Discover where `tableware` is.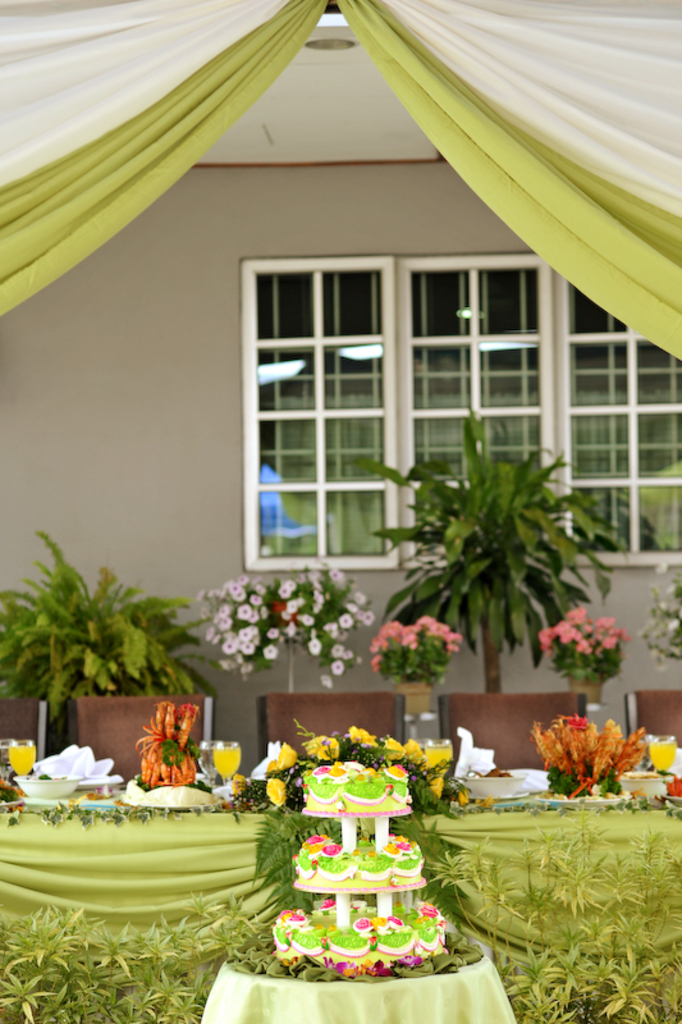
Discovered at [9, 740, 37, 772].
